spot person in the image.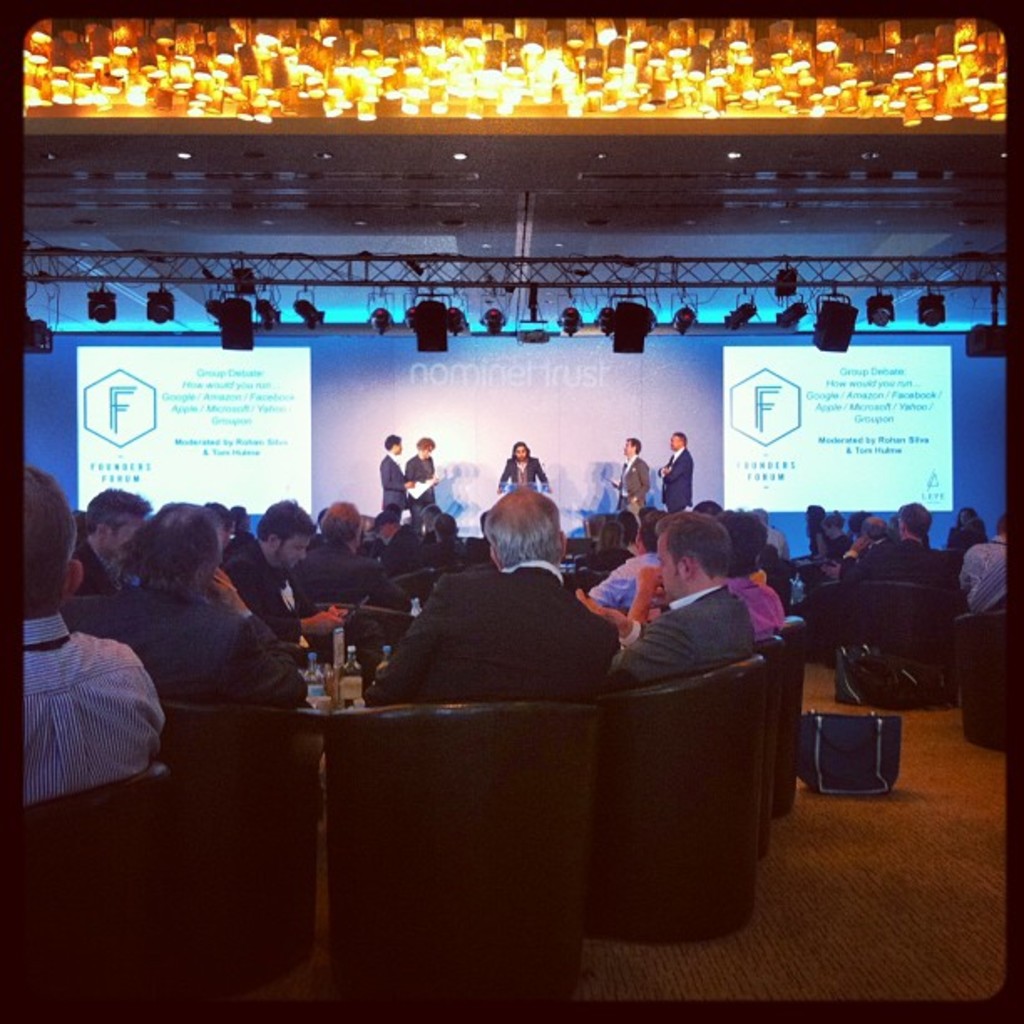
person found at 392:489:617:731.
